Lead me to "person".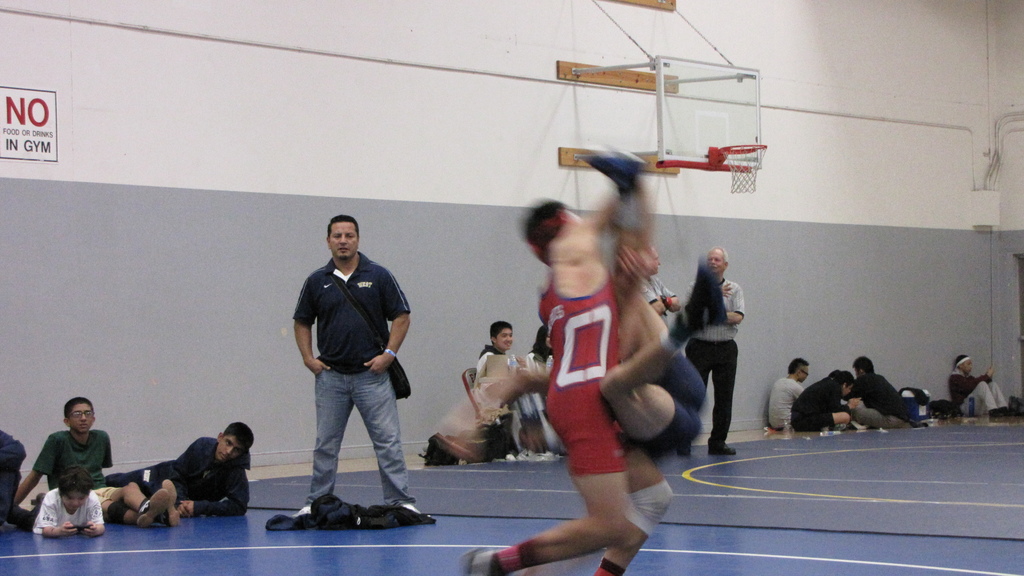
Lead to 506,333,558,455.
